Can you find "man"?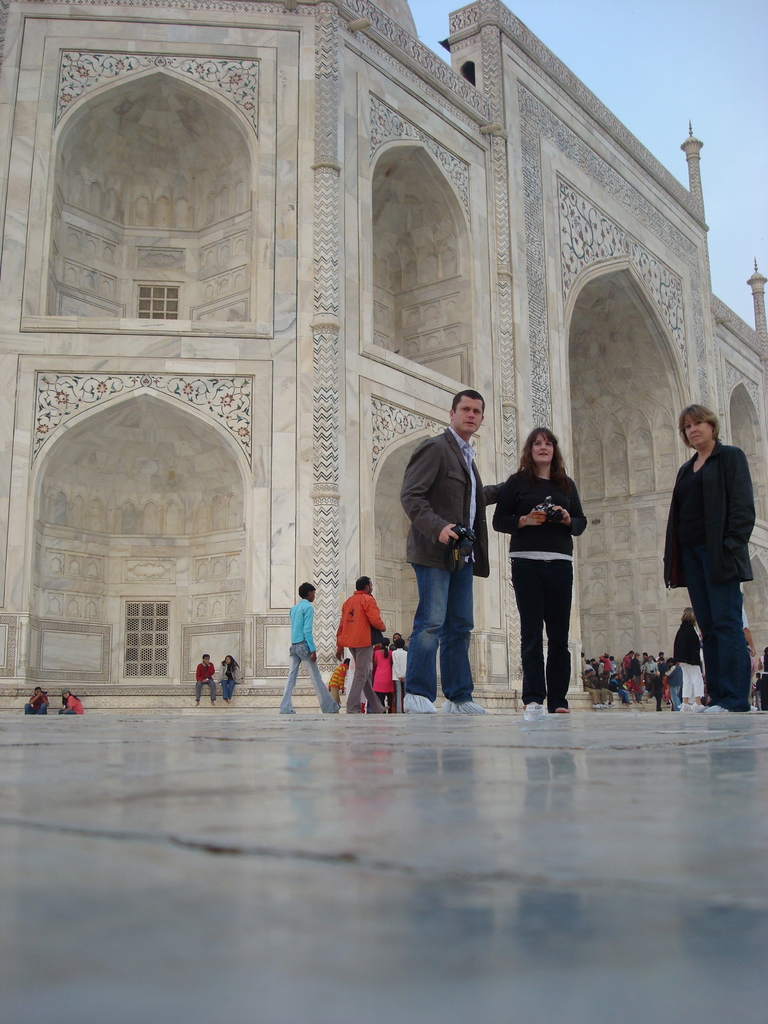
Yes, bounding box: box(331, 573, 392, 723).
